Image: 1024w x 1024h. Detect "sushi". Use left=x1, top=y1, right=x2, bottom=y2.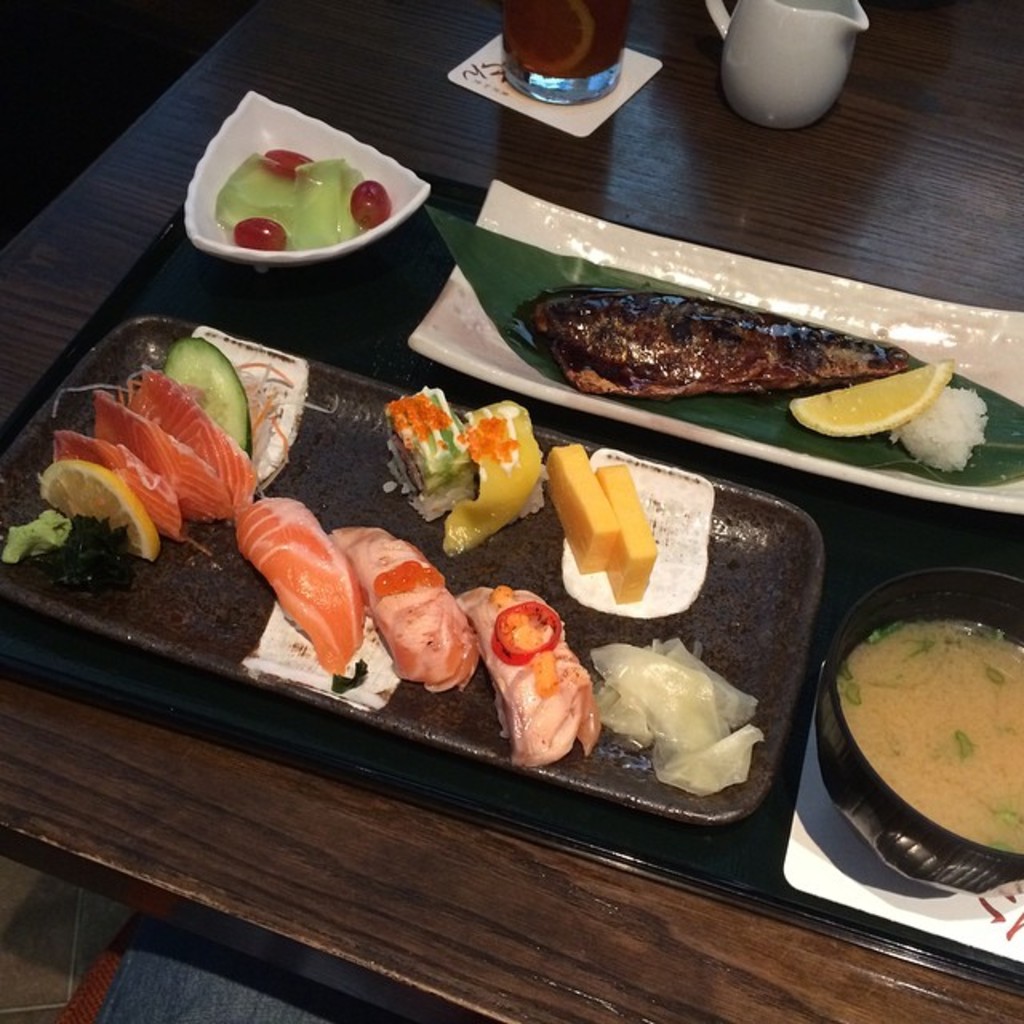
left=90, top=384, right=238, bottom=520.
